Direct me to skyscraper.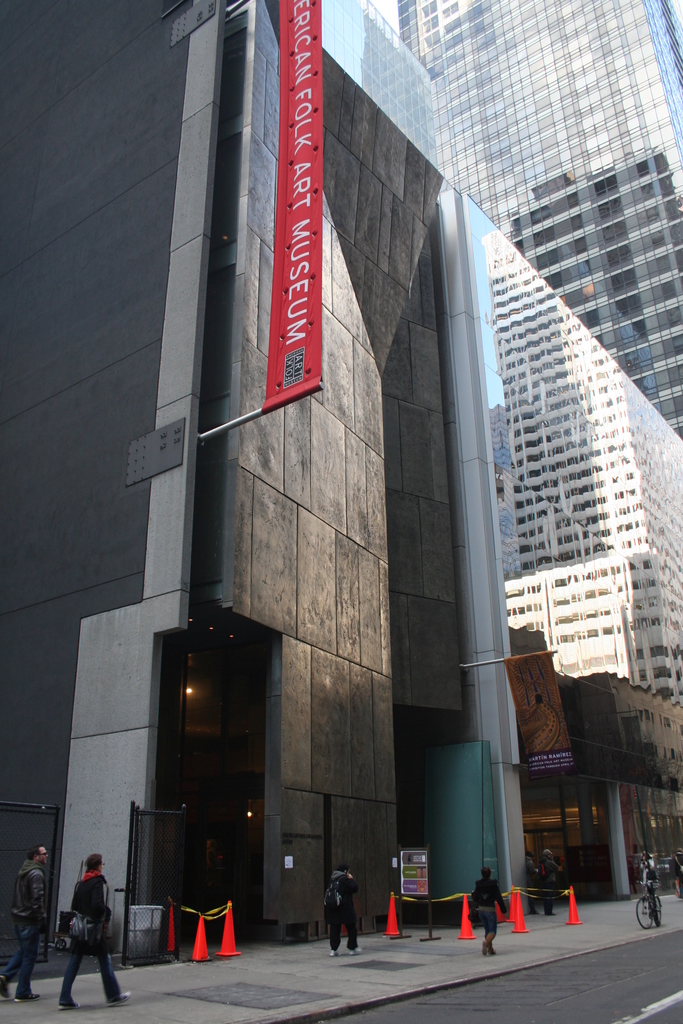
Direction: {"x1": 395, "y1": 0, "x2": 682, "y2": 442}.
